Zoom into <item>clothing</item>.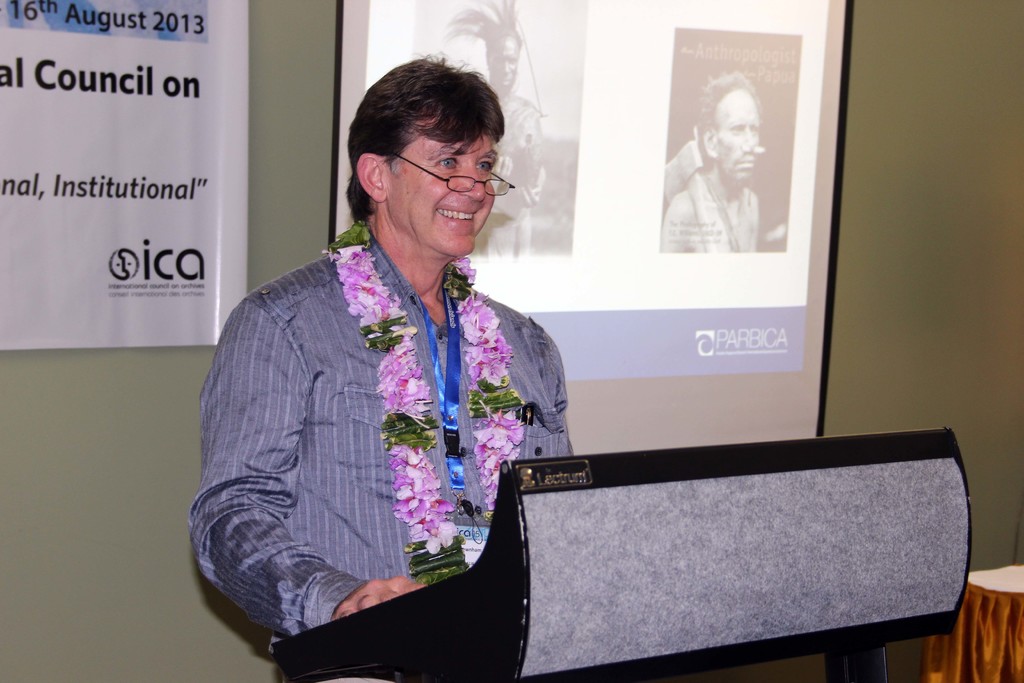
Zoom target: box(189, 224, 582, 682).
